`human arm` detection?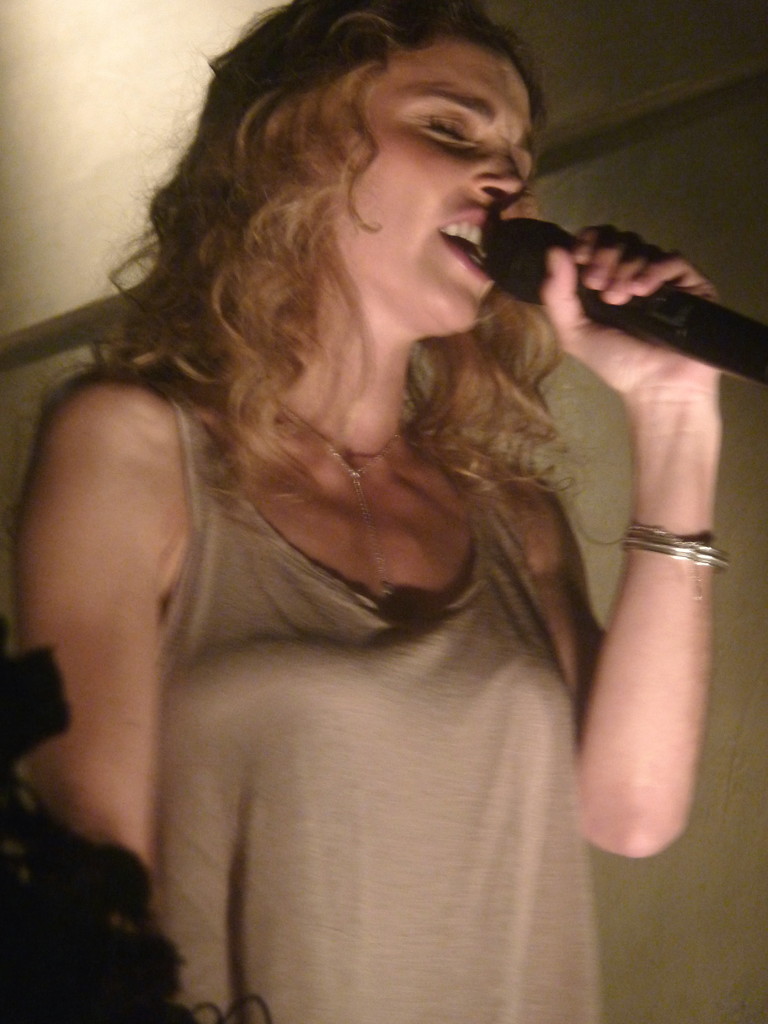
(x1=530, y1=193, x2=751, y2=926)
